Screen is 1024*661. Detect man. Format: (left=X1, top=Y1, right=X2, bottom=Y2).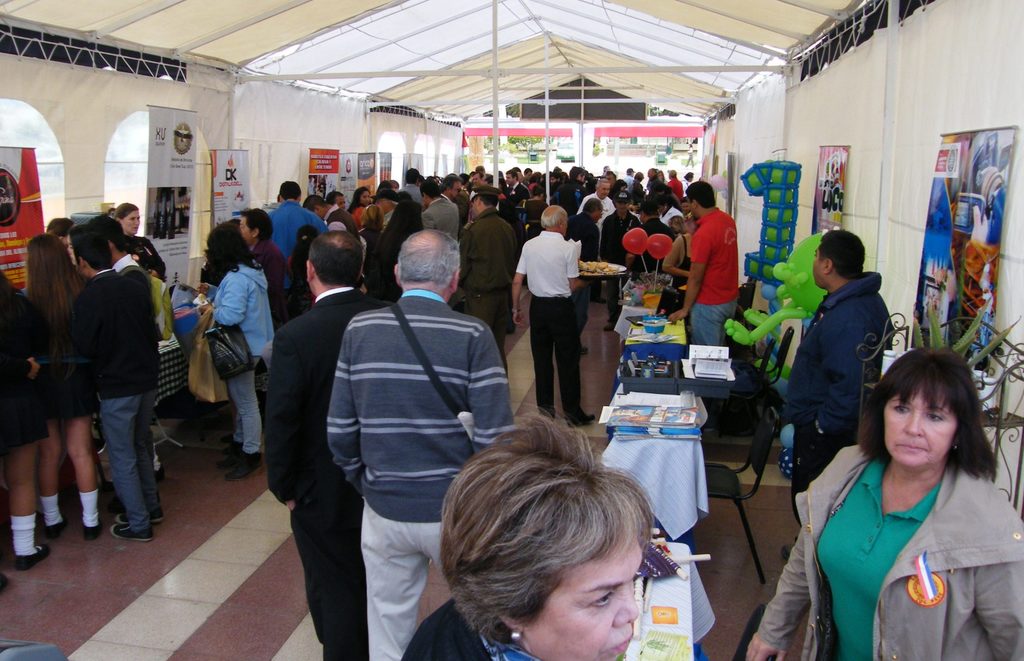
(left=321, top=233, right=519, bottom=660).
